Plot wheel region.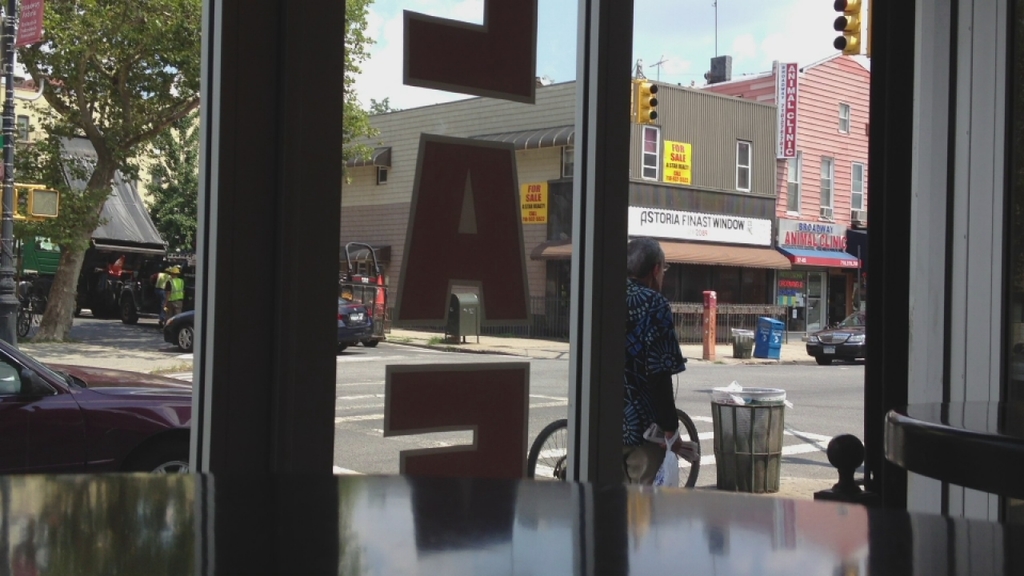
Plotted at locate(817, 356, 831, 366).
